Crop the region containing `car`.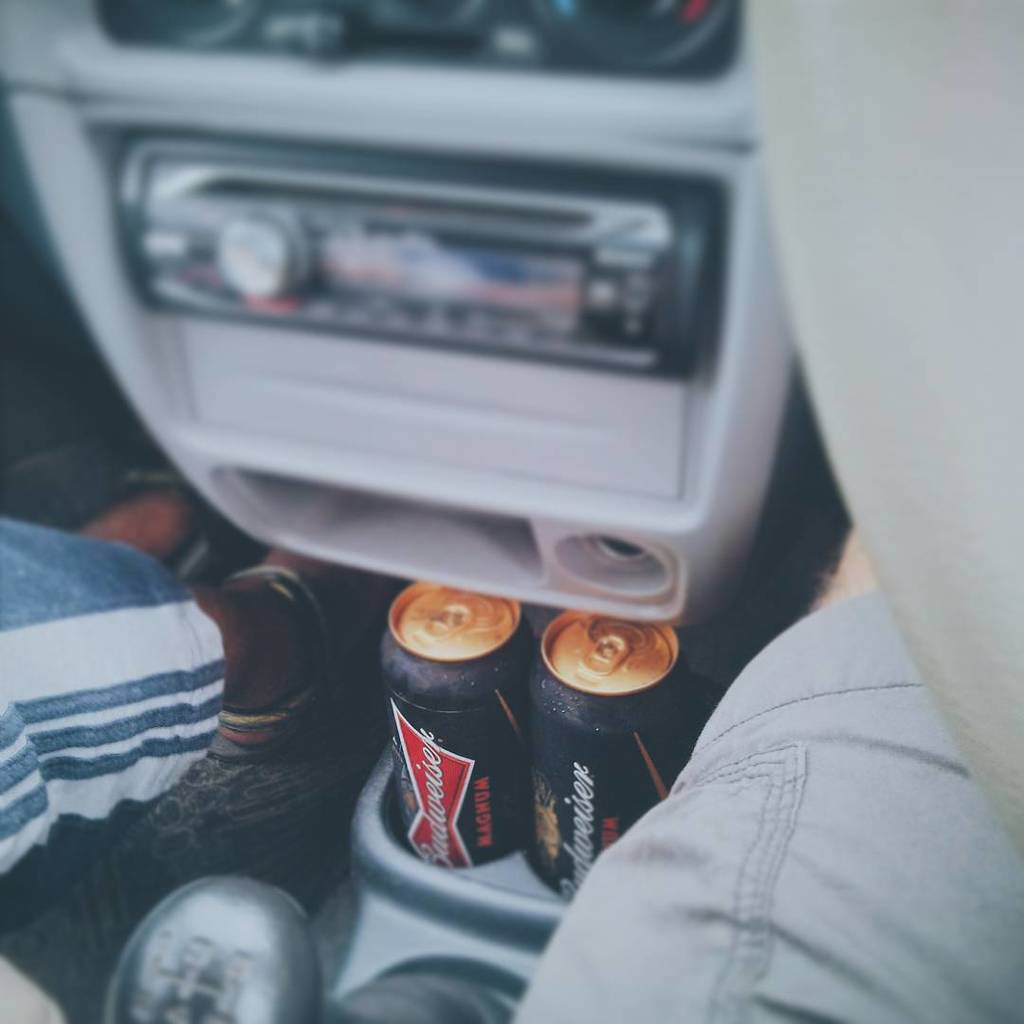
Crop region: crop(0, 0, 1023, 1023).
